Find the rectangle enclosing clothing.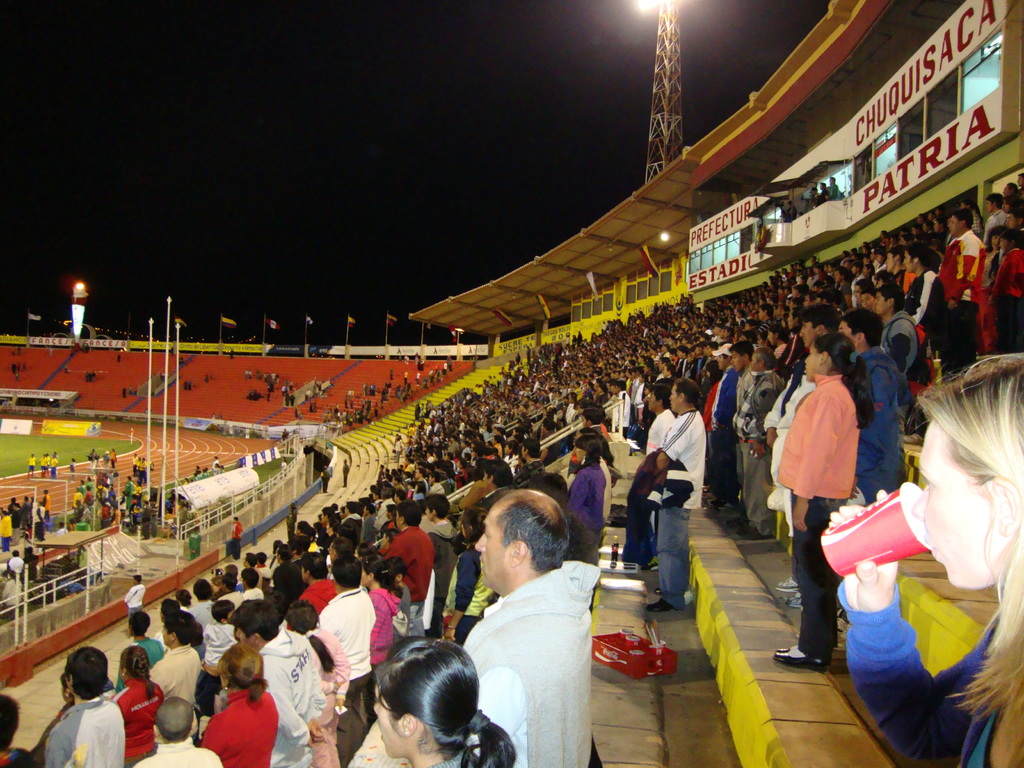
Rect(789, 360, 888, 561).
